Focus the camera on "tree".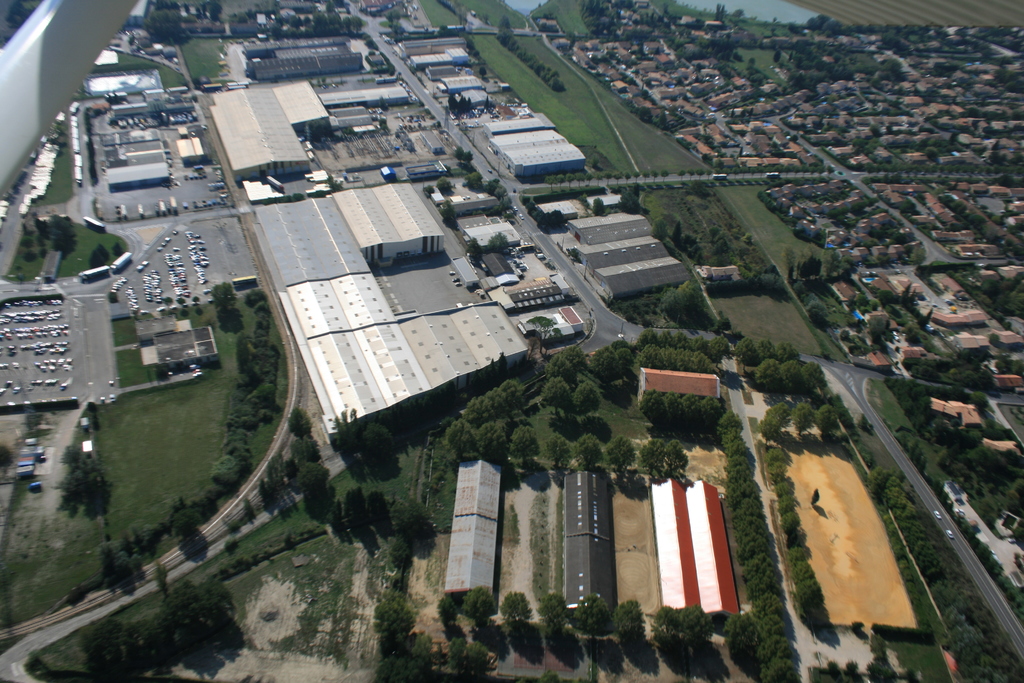
Focus region: box(657, 281, 703, 325).
